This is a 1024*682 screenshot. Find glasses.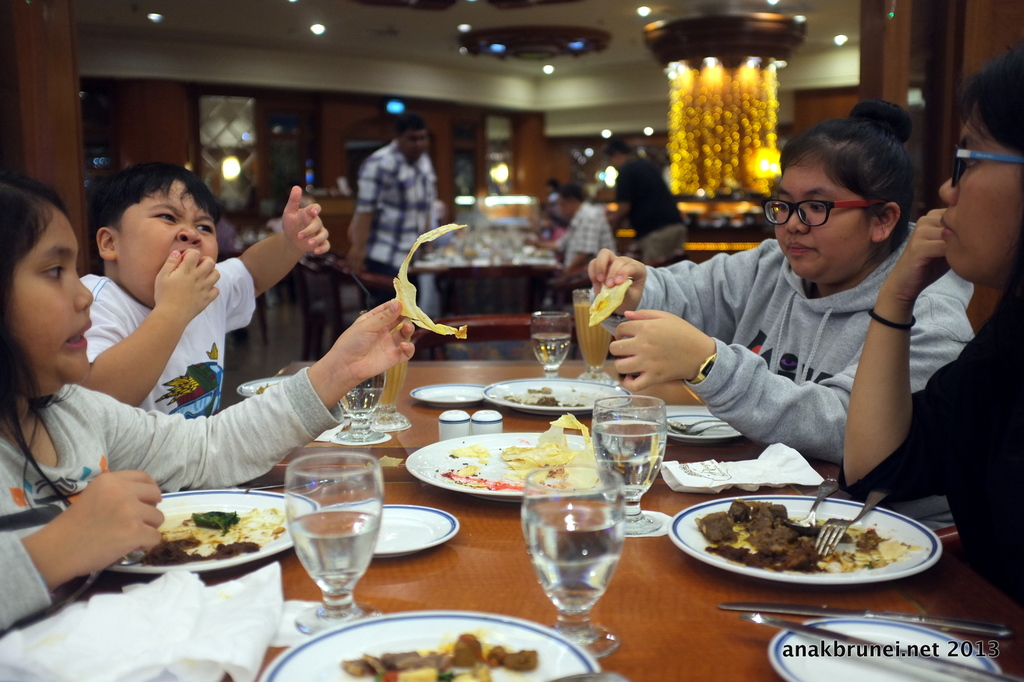
Bounding box: bbox=[950, 146, 1023, 187].
